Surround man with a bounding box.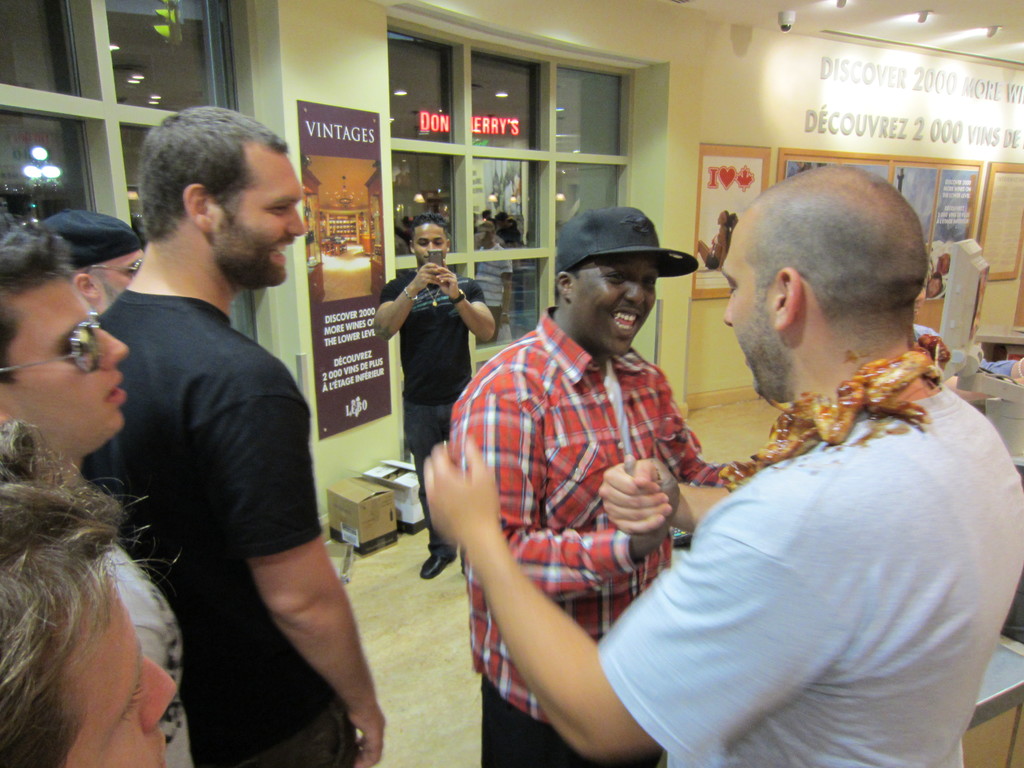
<box>410,163,1023,767</box>.
